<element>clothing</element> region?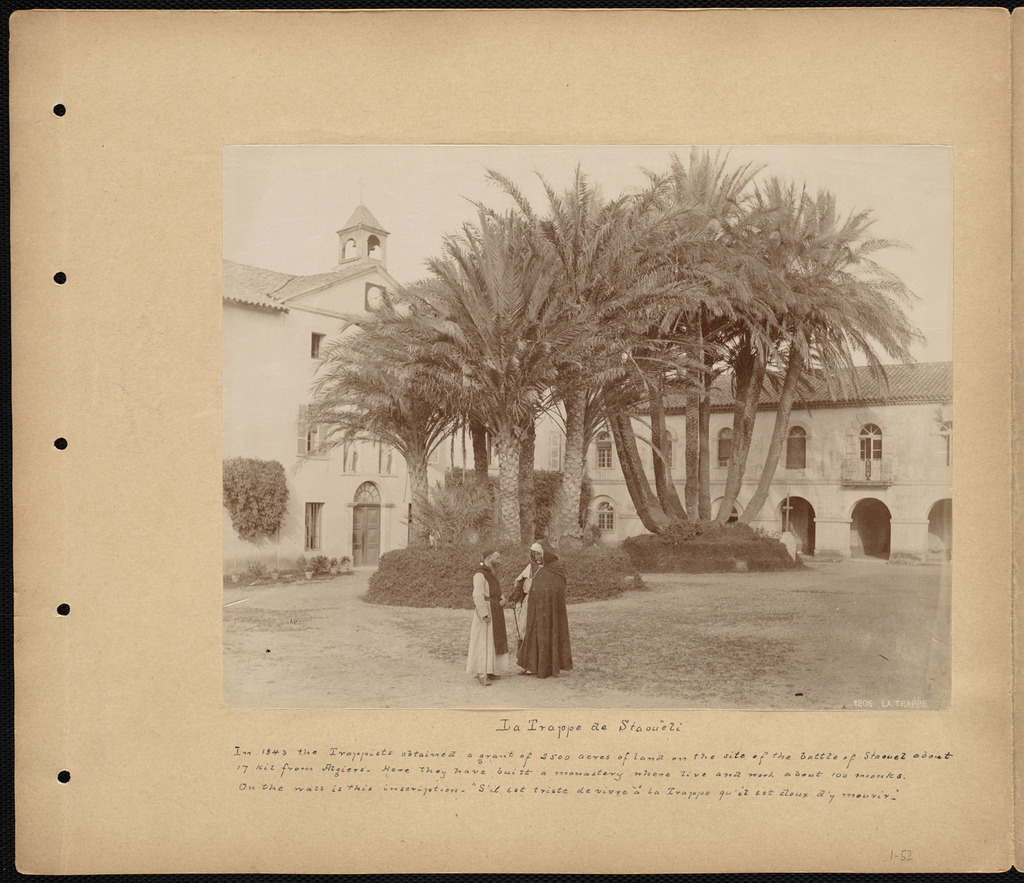
509:563:573:669
